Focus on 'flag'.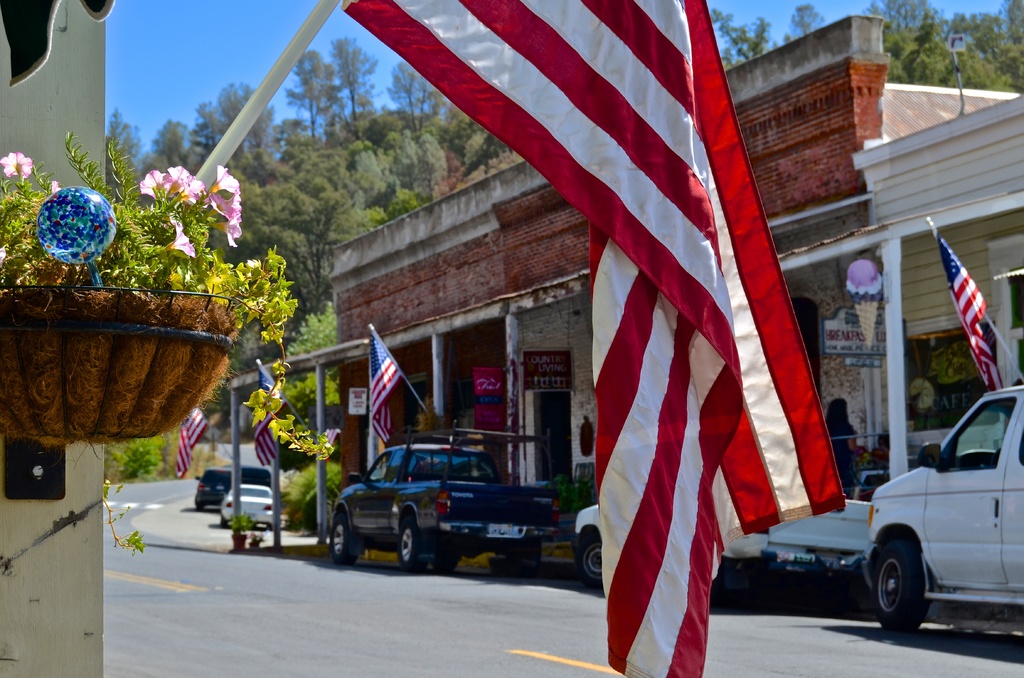
Focused at (393,23,869,613).
